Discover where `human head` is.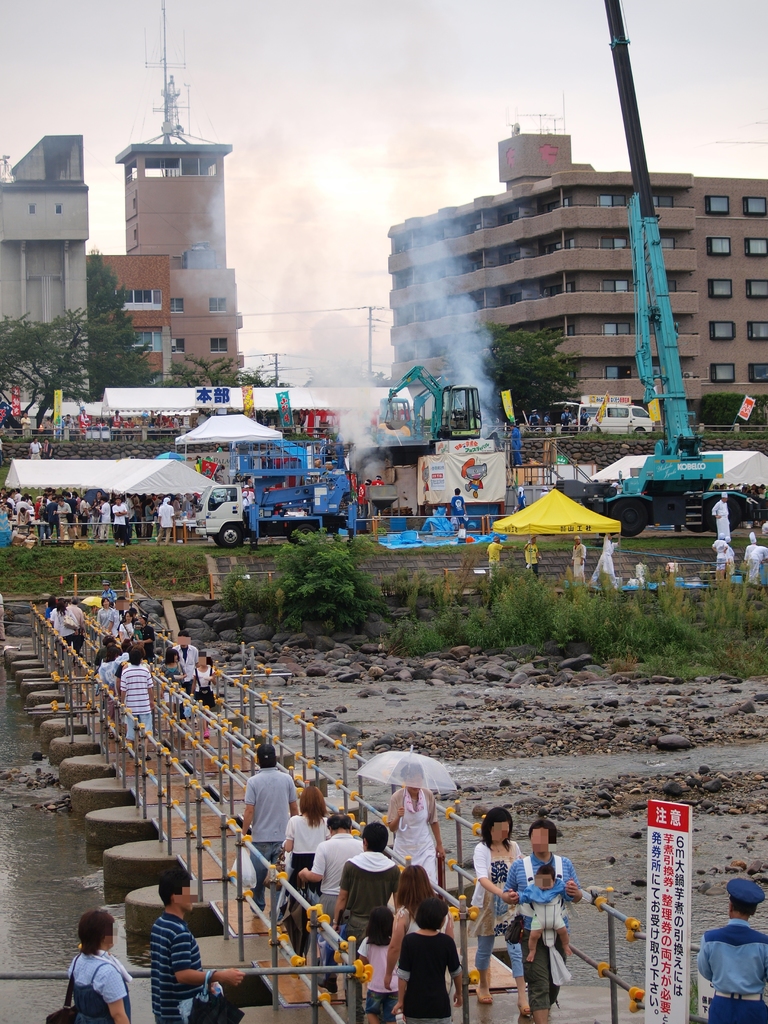
Discovered at bbox=[394, 860, 429, 906].
